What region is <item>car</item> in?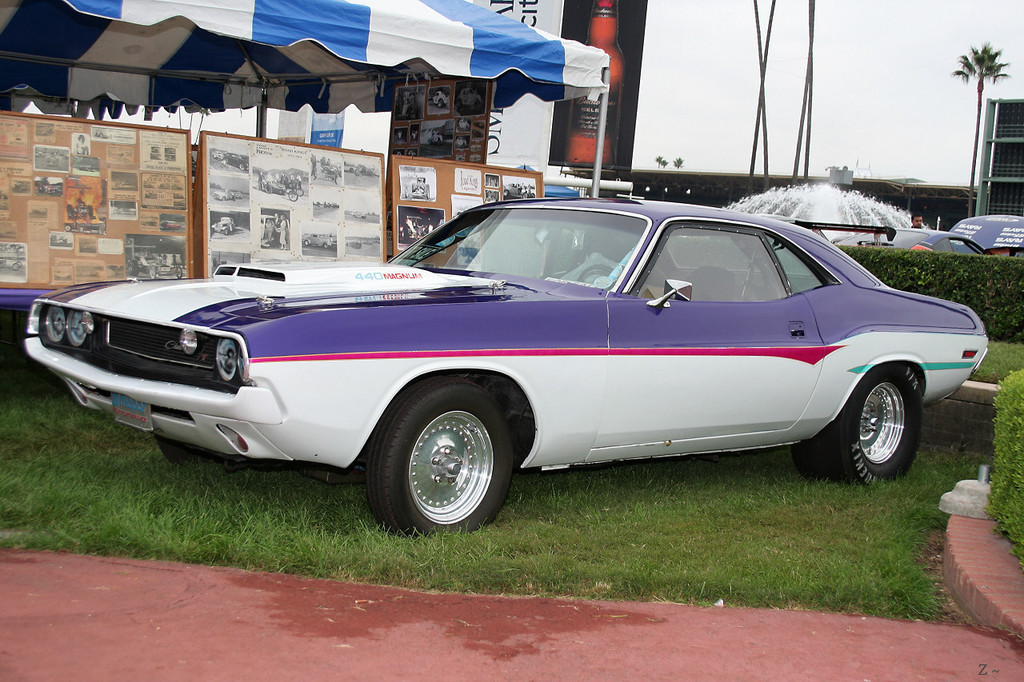
<box>348,241,362,248</box>.
